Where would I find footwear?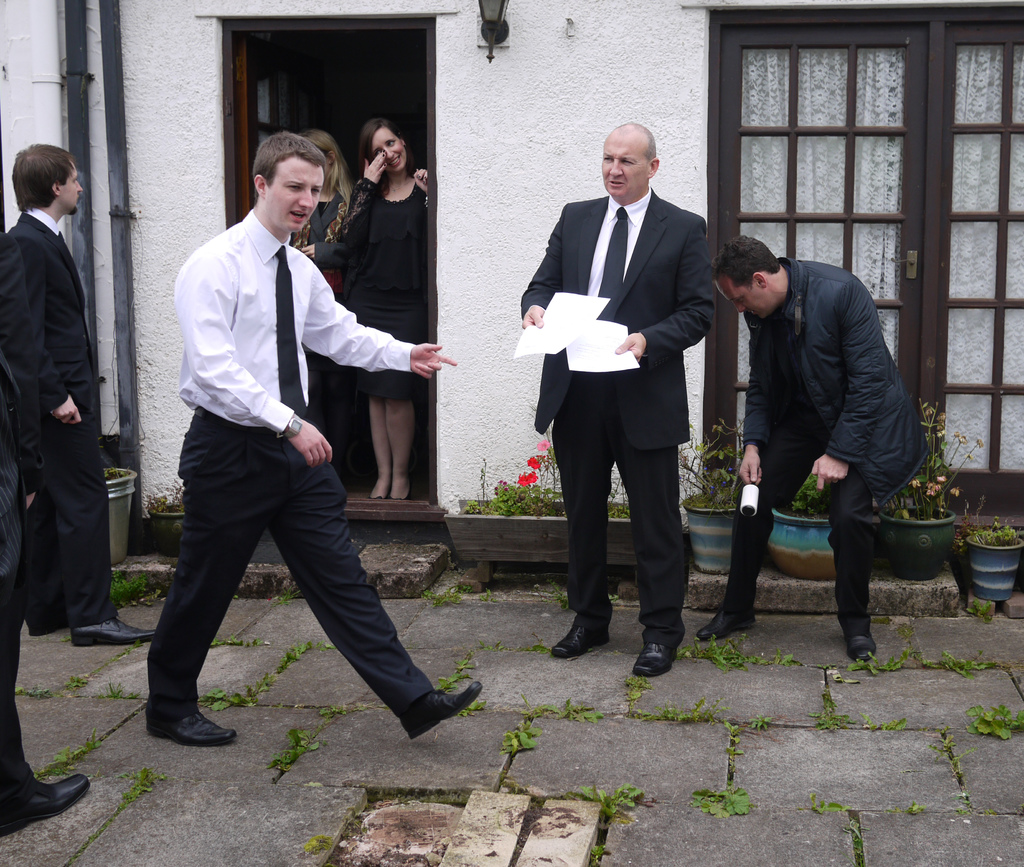
At Rect(2, 748, 78, 836).
